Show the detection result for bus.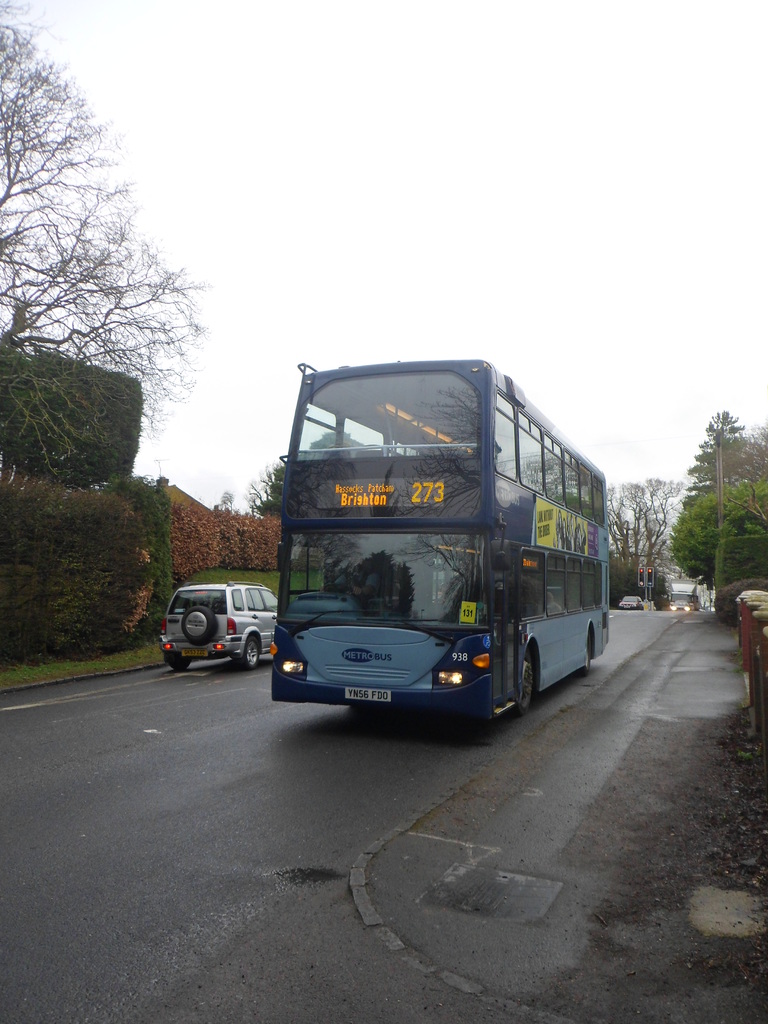
x1=271, y1=352, x2=611, y2=724.
